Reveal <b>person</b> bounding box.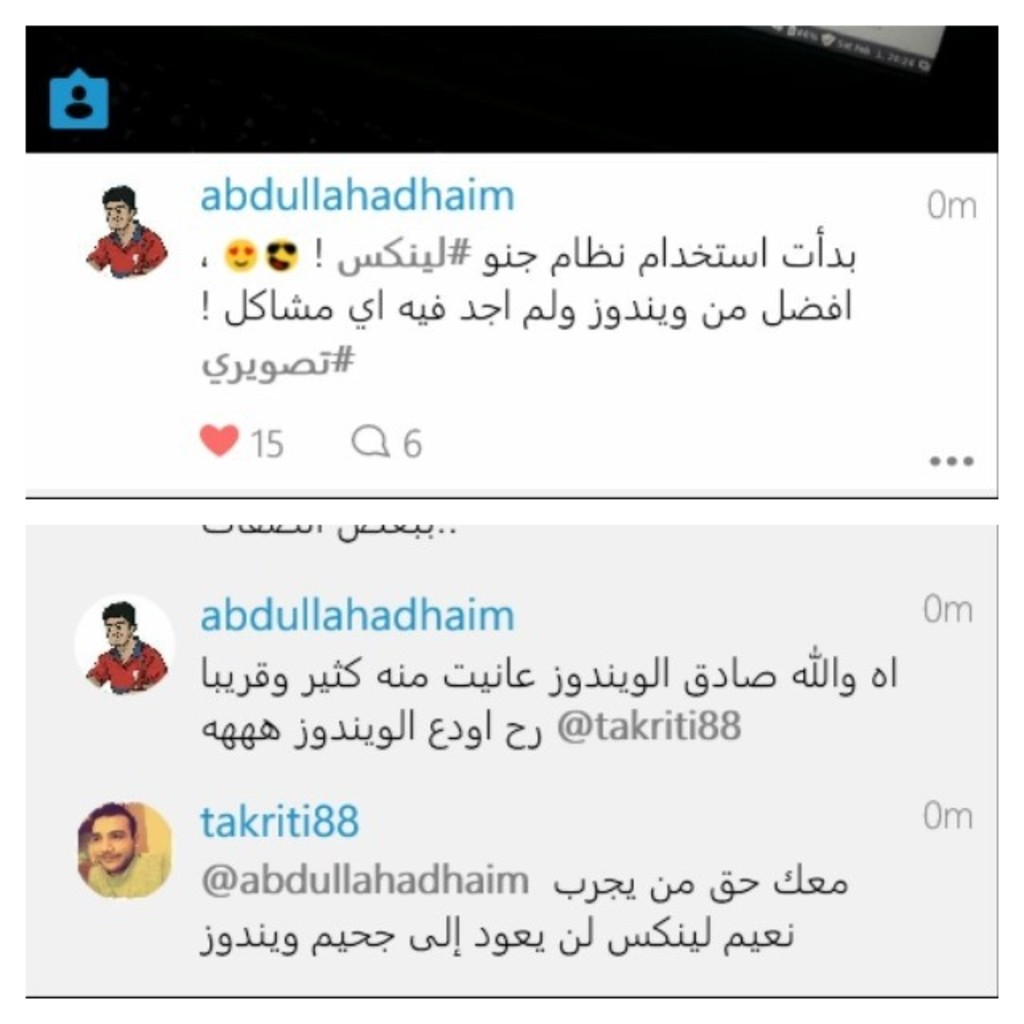
Revealed: <region>85, 803, 174, 899</region>.
